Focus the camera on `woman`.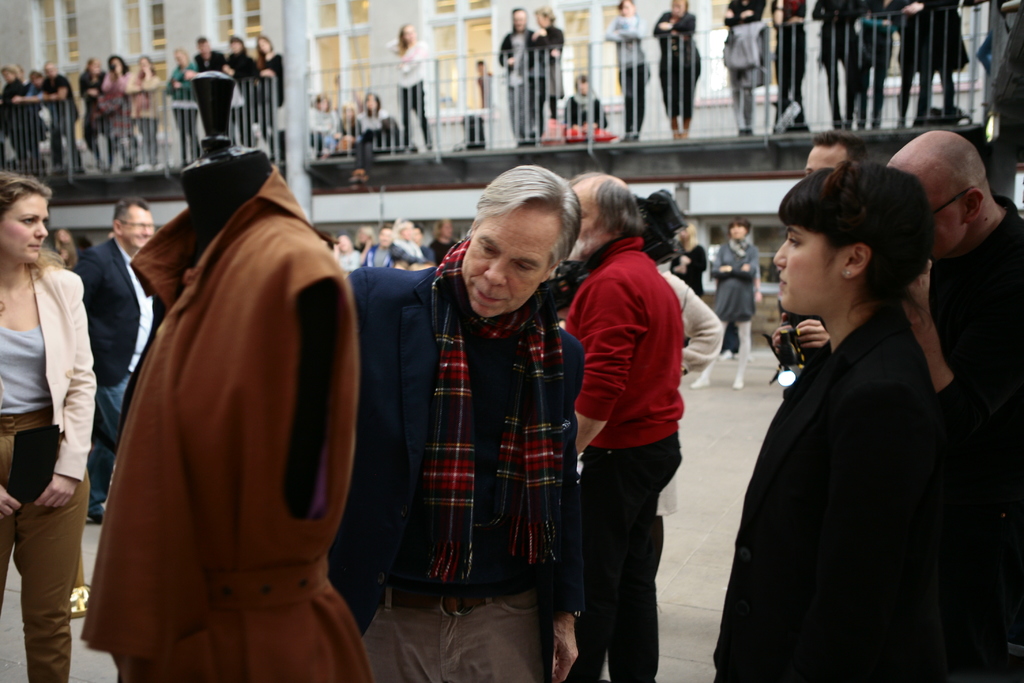
Focus region: <region>167, 49, 200, 171</region>.
